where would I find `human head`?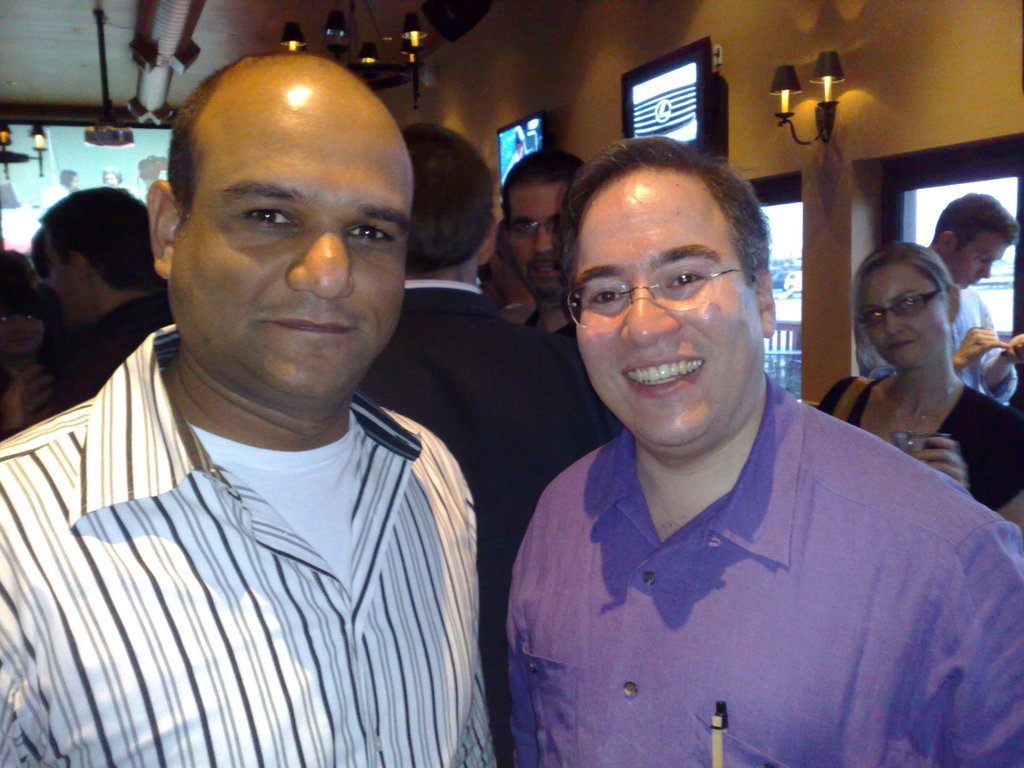
At x1=571, y1=135, x2=776, y2=449.
